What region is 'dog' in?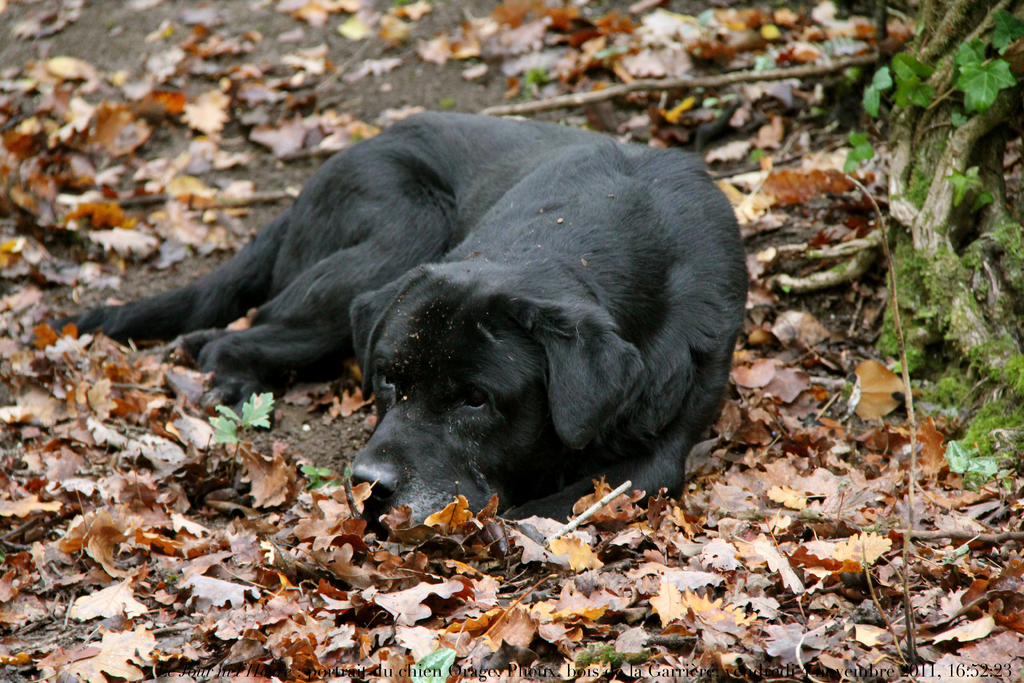
<bbox>10, 104, 751, 529</bbox>.
